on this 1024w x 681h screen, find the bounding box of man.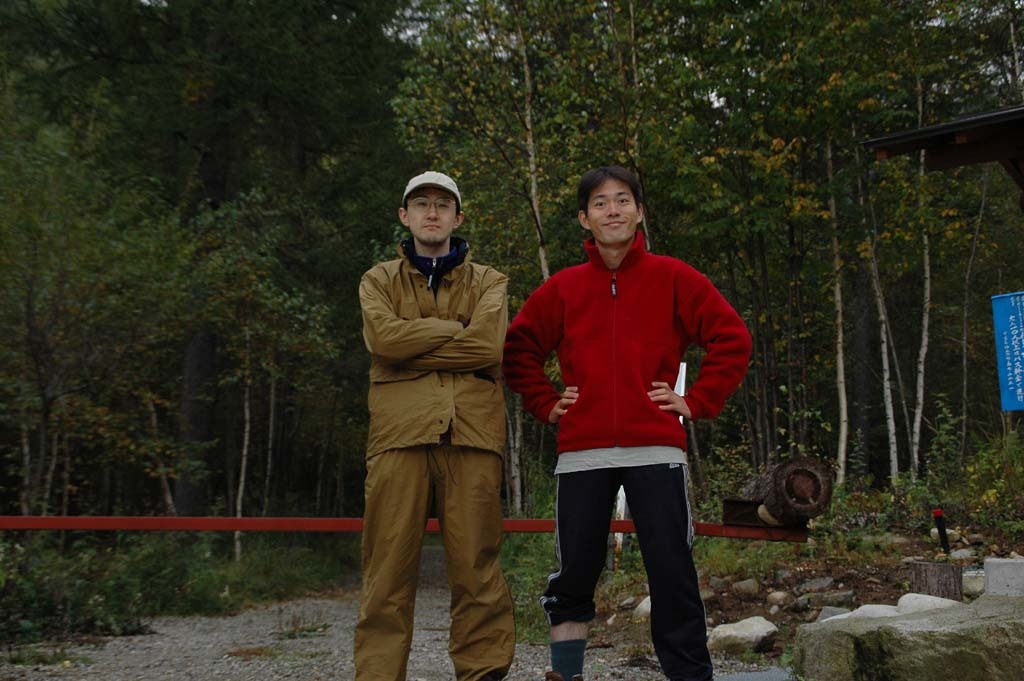
Bounding box: x1=500, y1=164, x2=754, y2=680.
